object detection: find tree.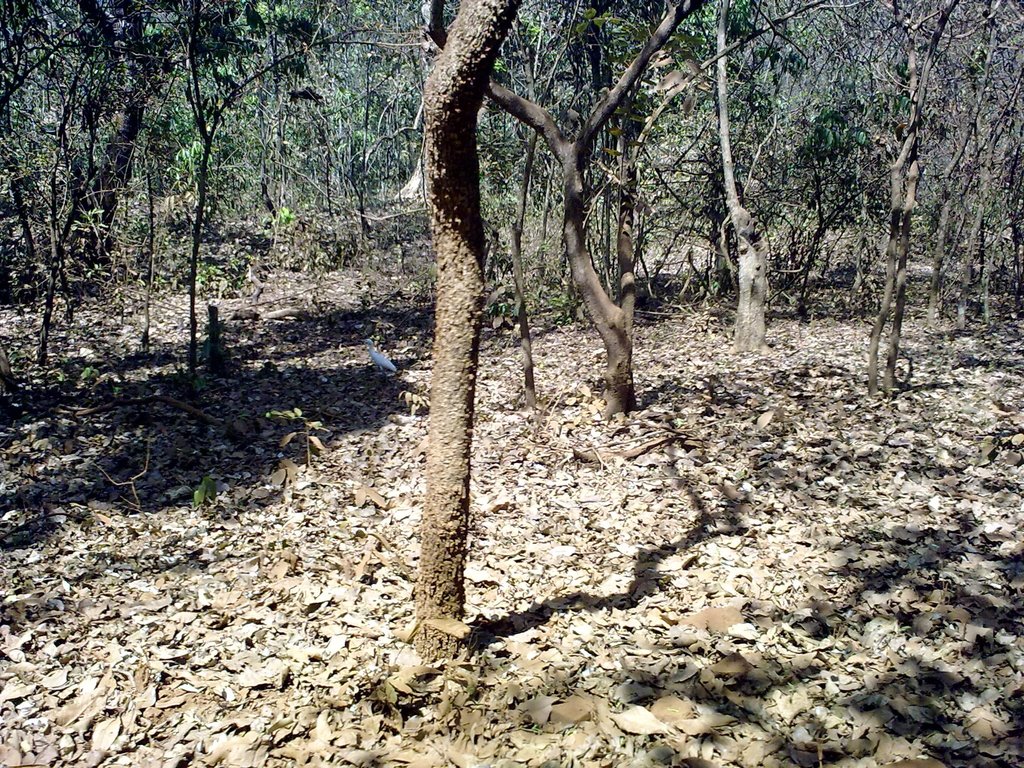
x1=0 y1=0 x2=378 y2=362.
